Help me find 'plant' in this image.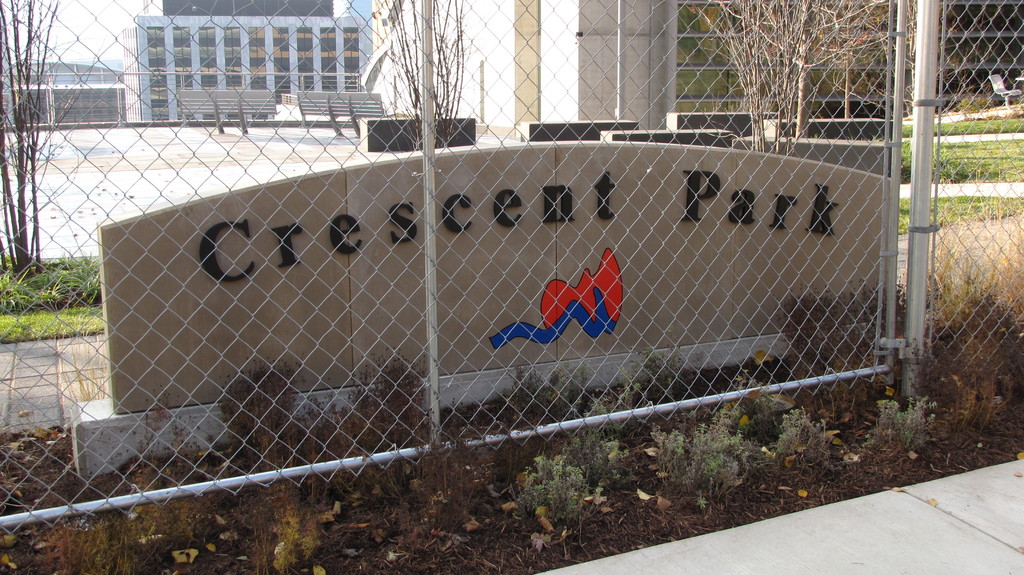
Found it: {"x1": 768, "y1": 403, "x2": 828, "y2": 467}.
